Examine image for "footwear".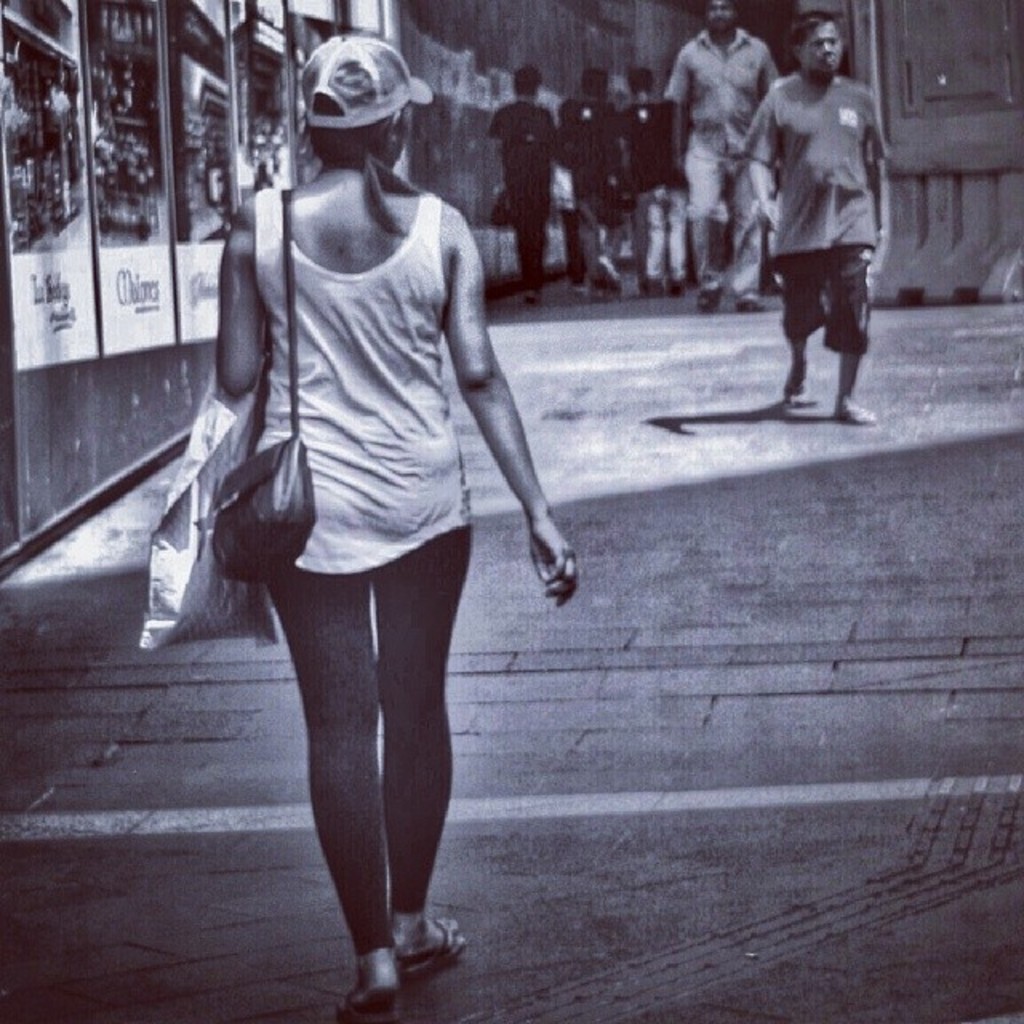
Examination result: 698:278:720:314.
